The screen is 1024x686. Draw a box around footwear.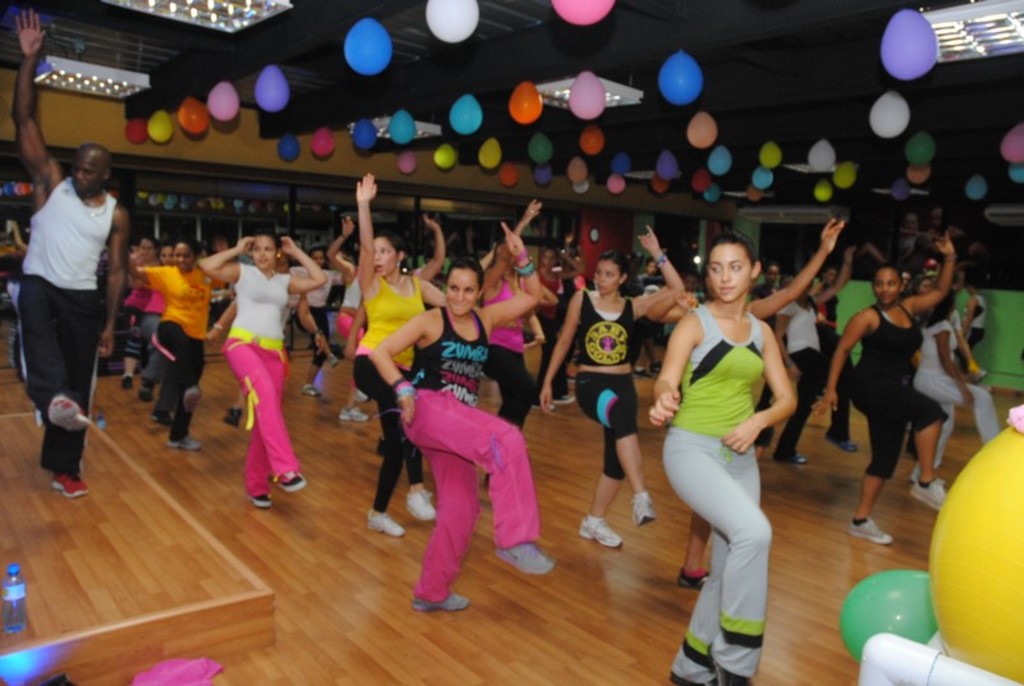
(x1=137, y1=384, x2=157, y2=403).
